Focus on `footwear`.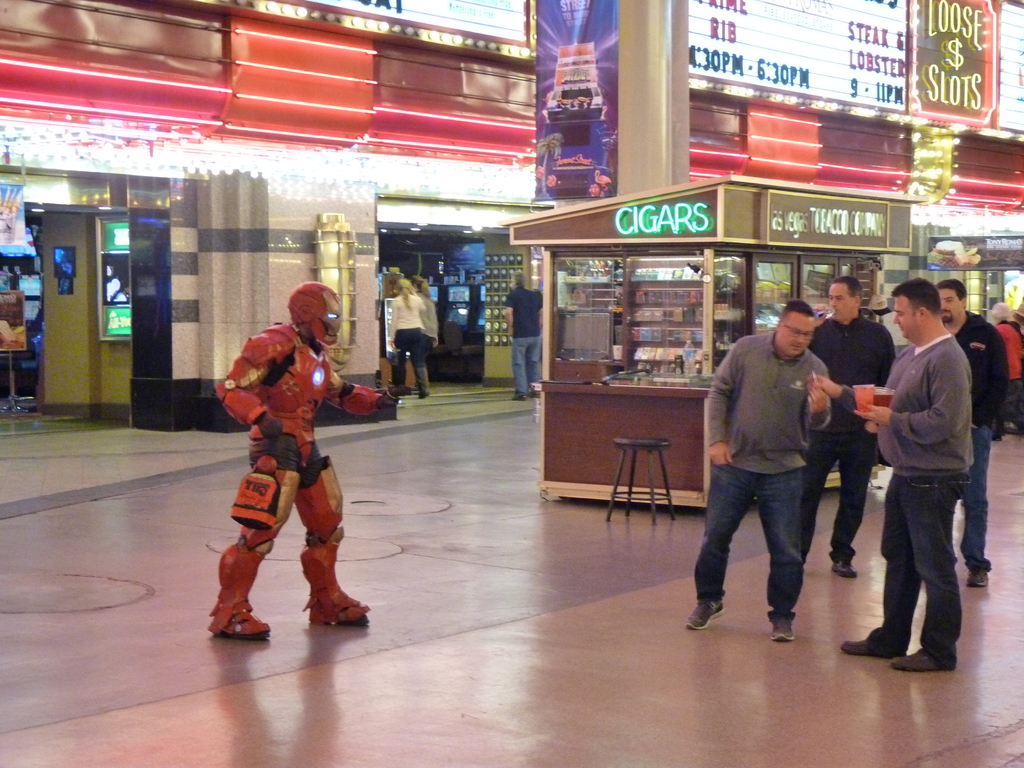
Focused at left=843, top=639, right=904, bottom=655.
